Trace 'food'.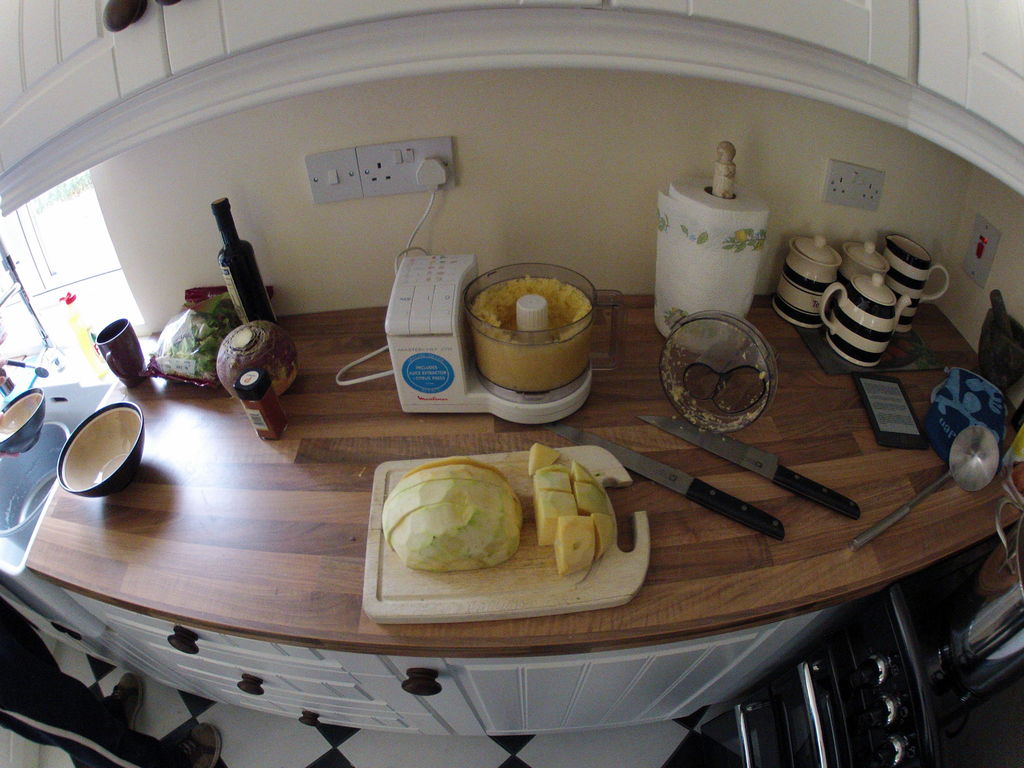
Traced to x1=521 y1=436 x2=616 y2=589.
